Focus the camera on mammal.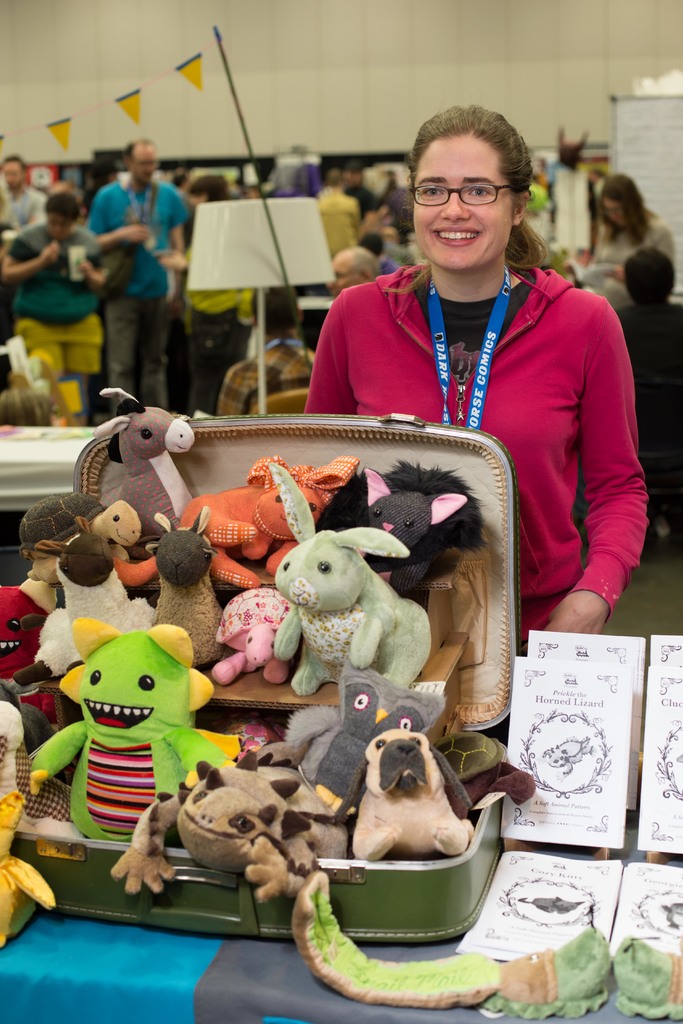
Focus region: 304,102,651,655.
